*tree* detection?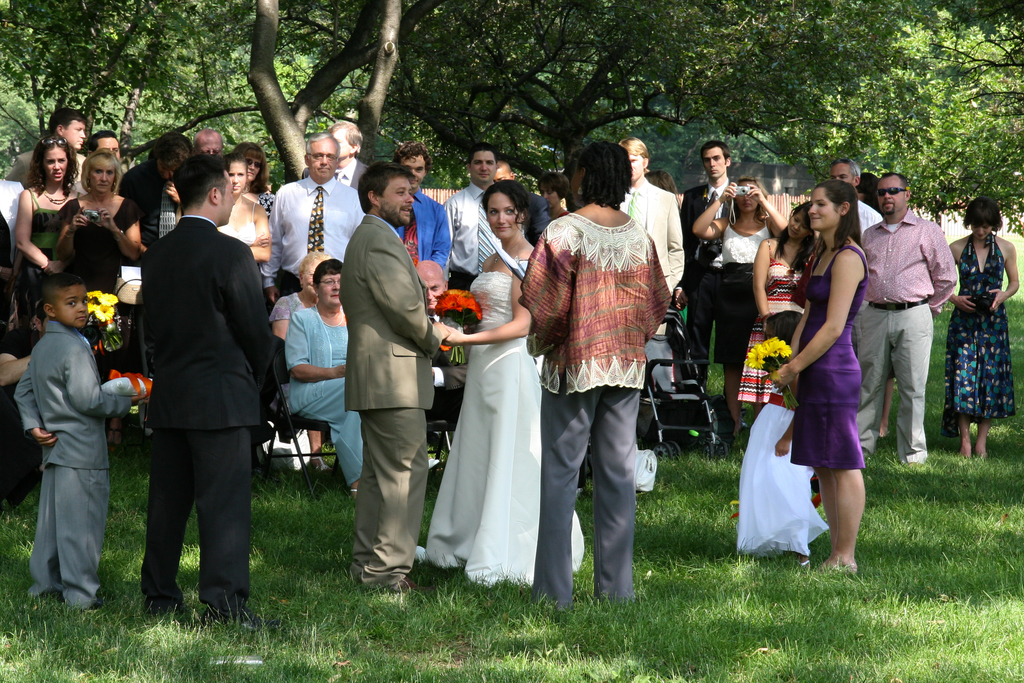
(x1=0, y1=0, x2=1023, y2=283)
